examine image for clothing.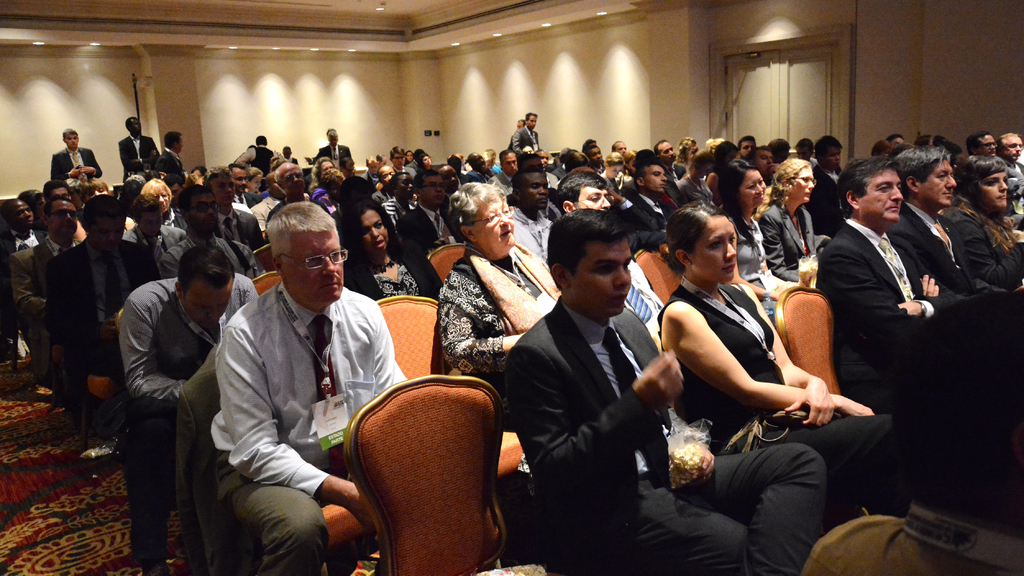
Examination result: left=758, top=196, right=822, bottom=283.
